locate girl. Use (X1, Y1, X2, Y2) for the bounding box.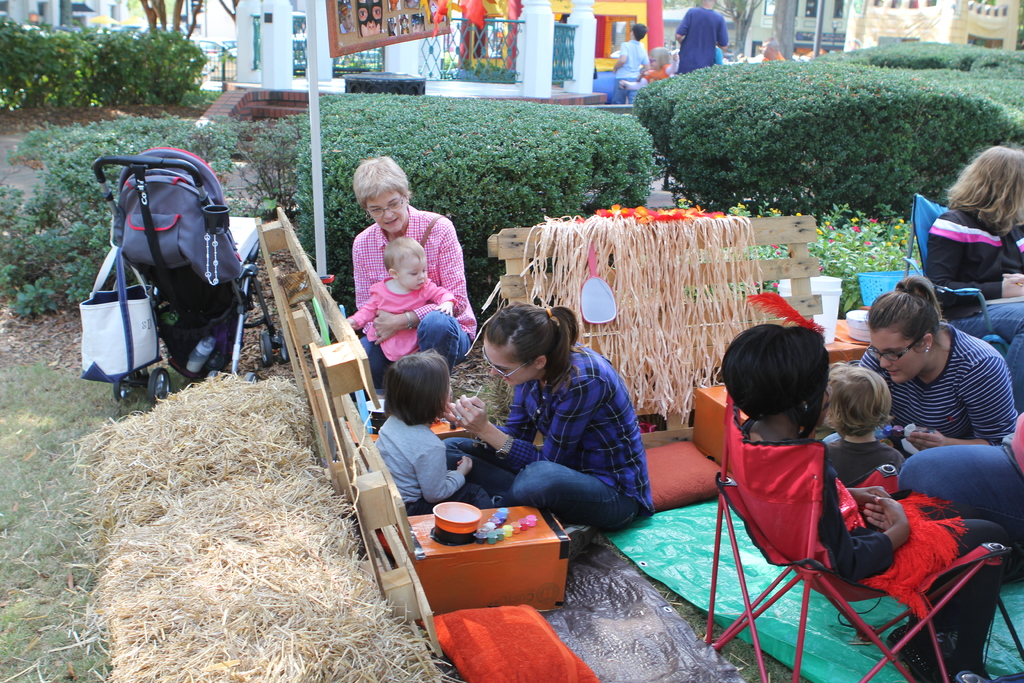
(378, 347, 475, 513).
